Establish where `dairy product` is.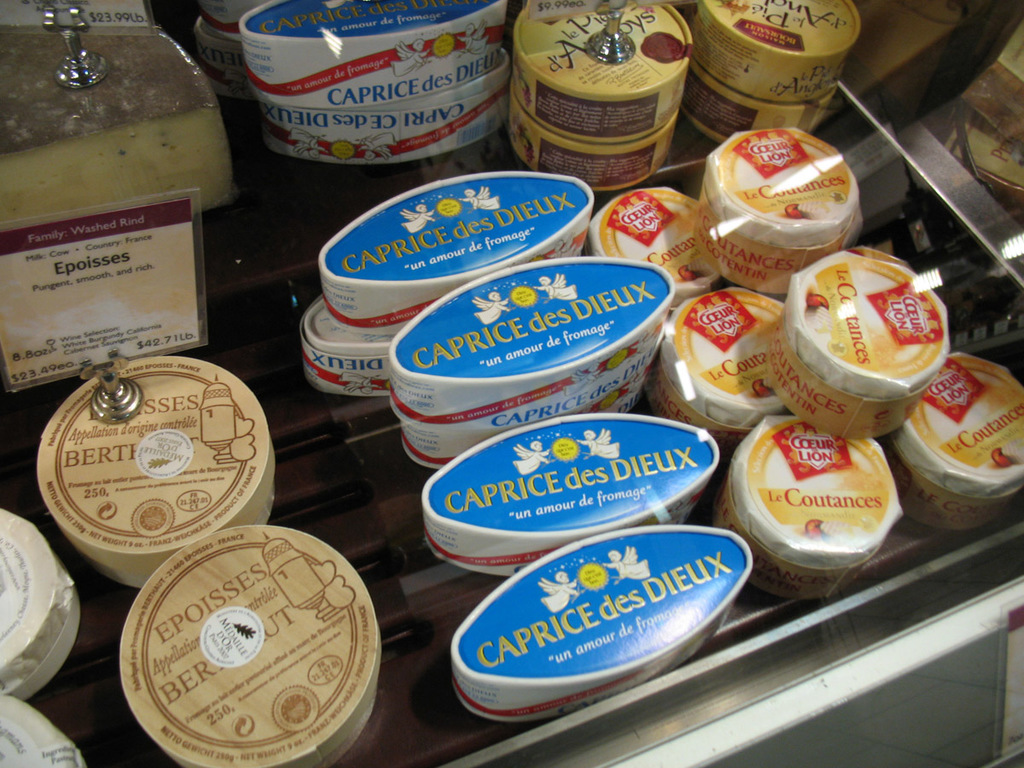
Established at box(902, 355, 1023, 532).
